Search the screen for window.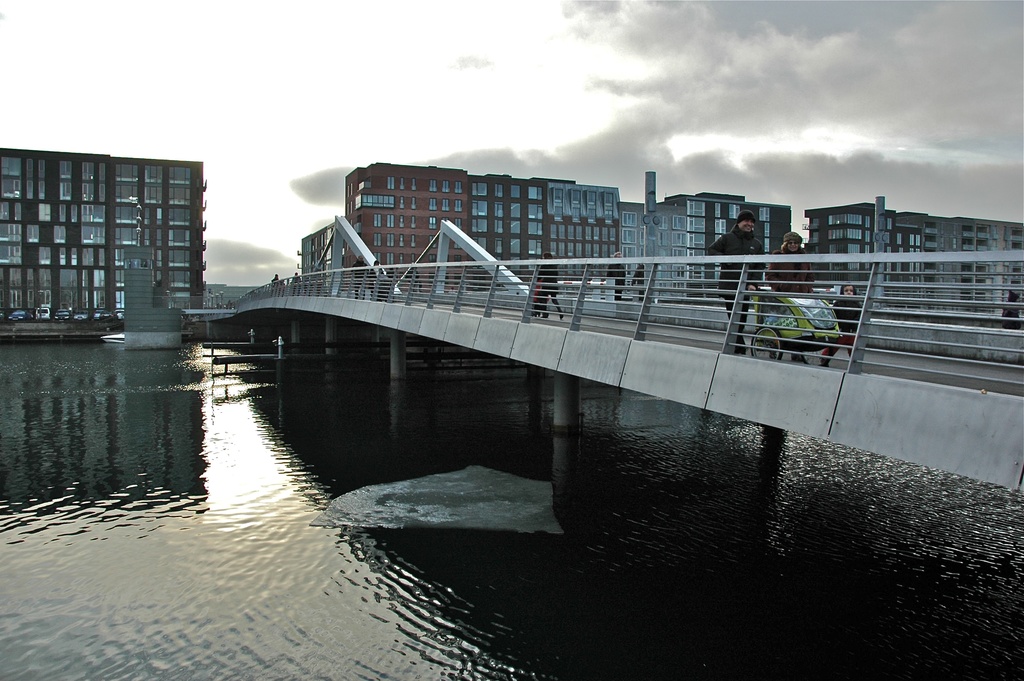
Found at l=400, t=197, r=407, b=207.
